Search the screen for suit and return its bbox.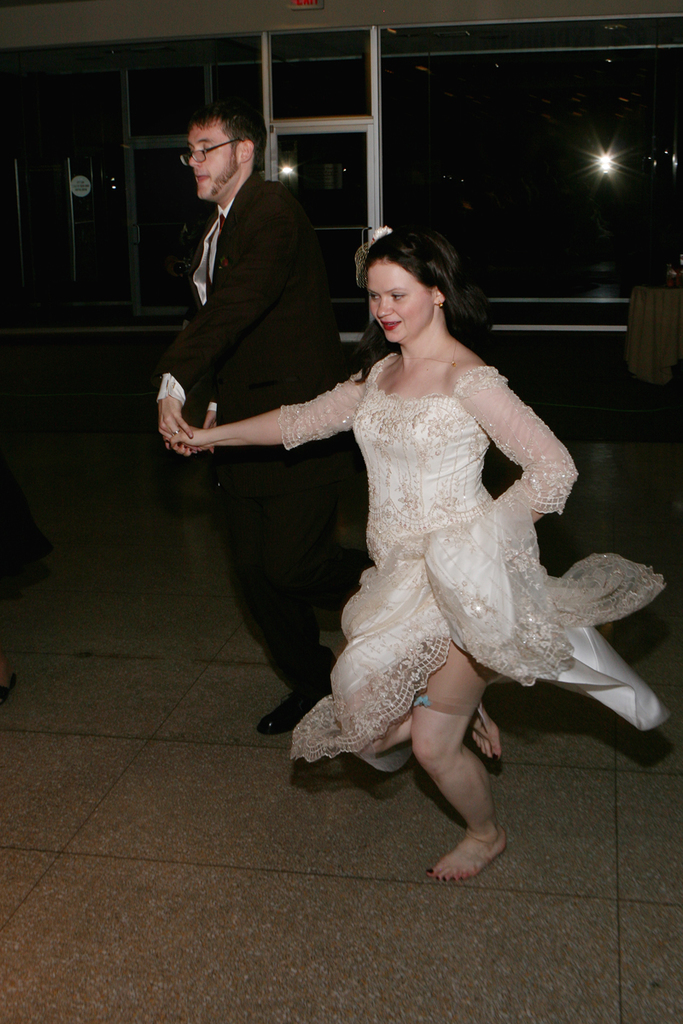
Found: {"left": 147, "top": 101, "right": 360, "bottom": 573}.
